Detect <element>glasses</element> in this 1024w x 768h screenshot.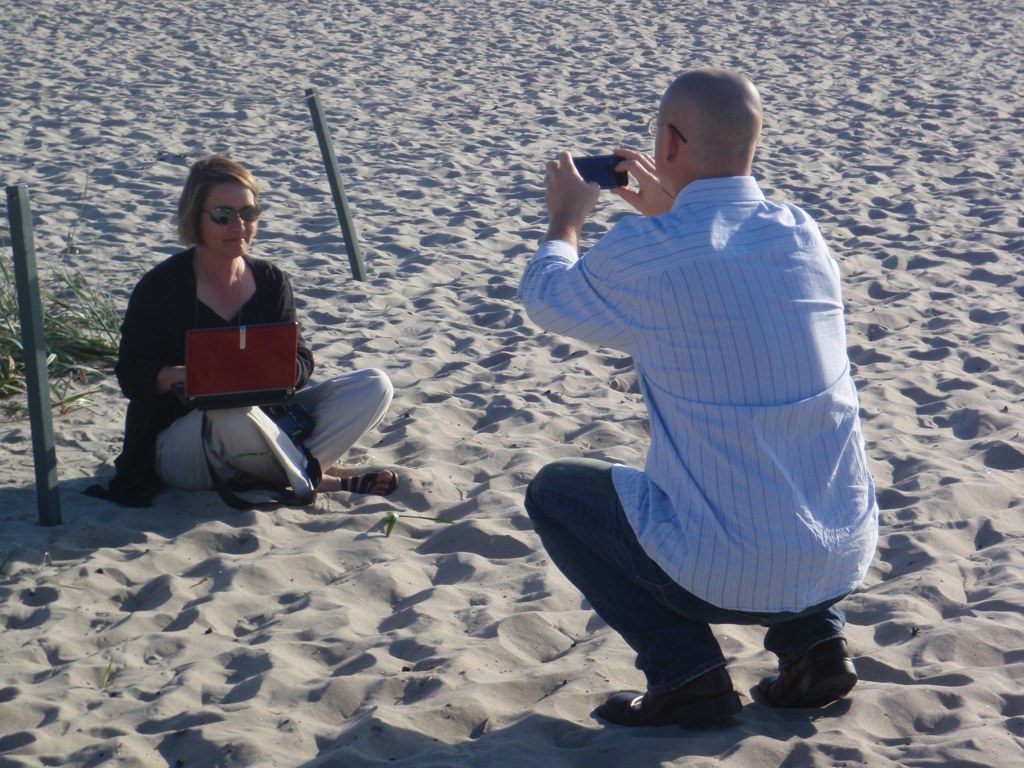
Detection: (199, 201, 263, 223).
